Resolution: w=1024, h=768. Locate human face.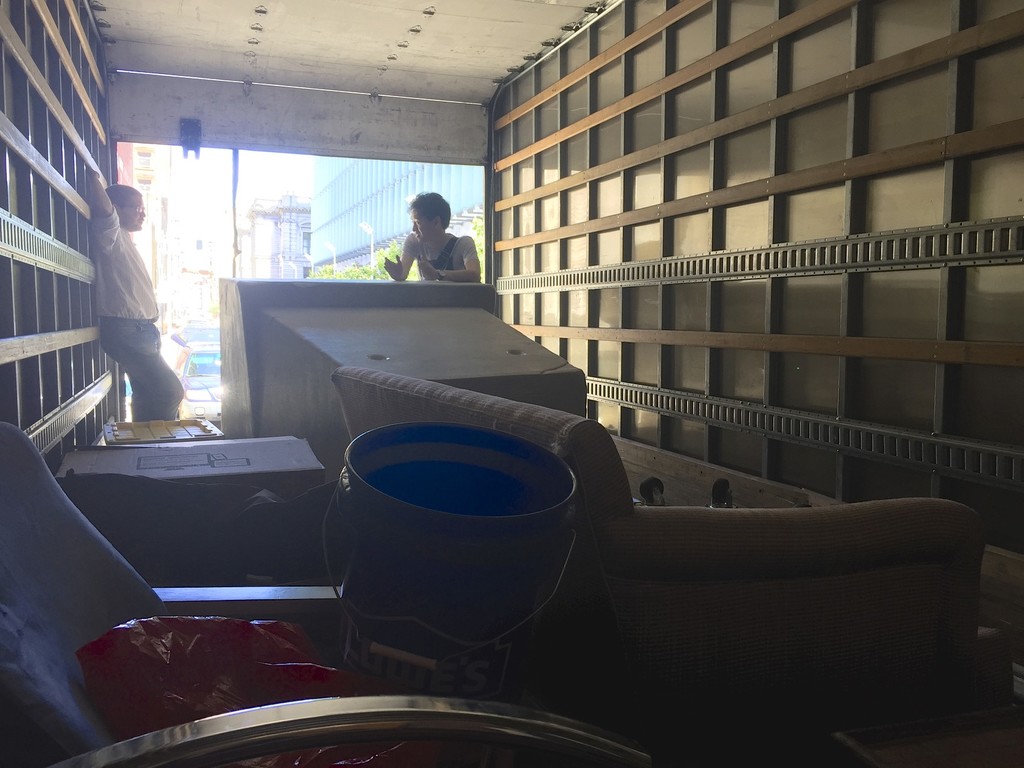
l=127, t=200, r=146, b=224.
